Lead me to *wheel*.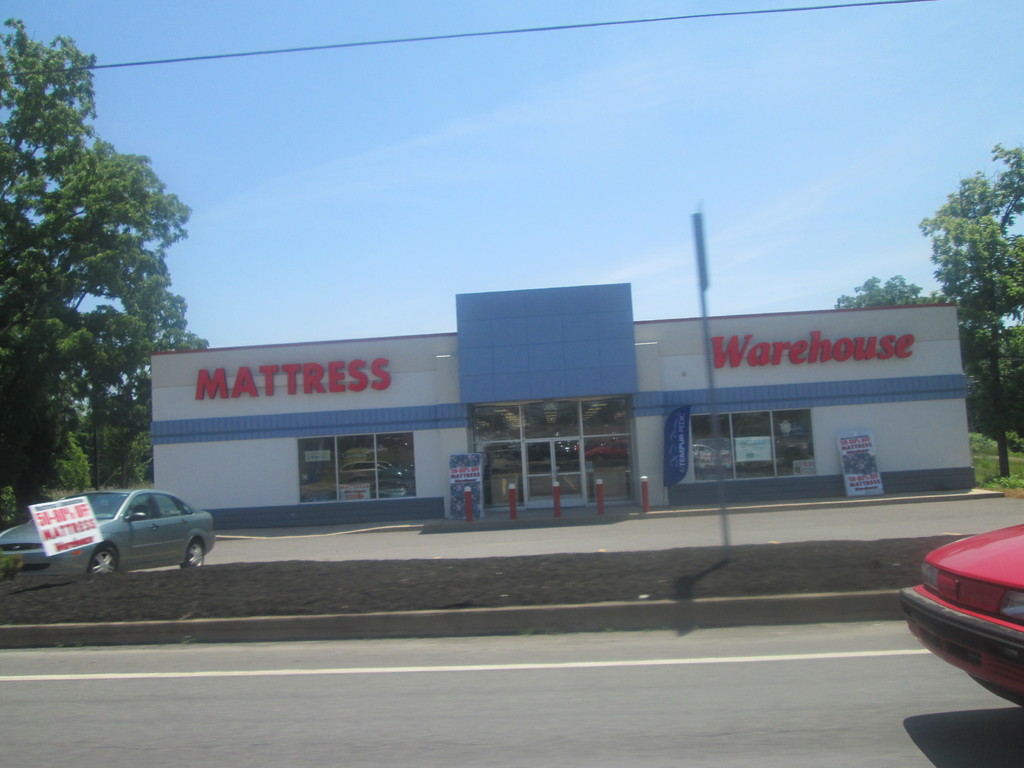
Lead to region(179, 539, 207, 569).
